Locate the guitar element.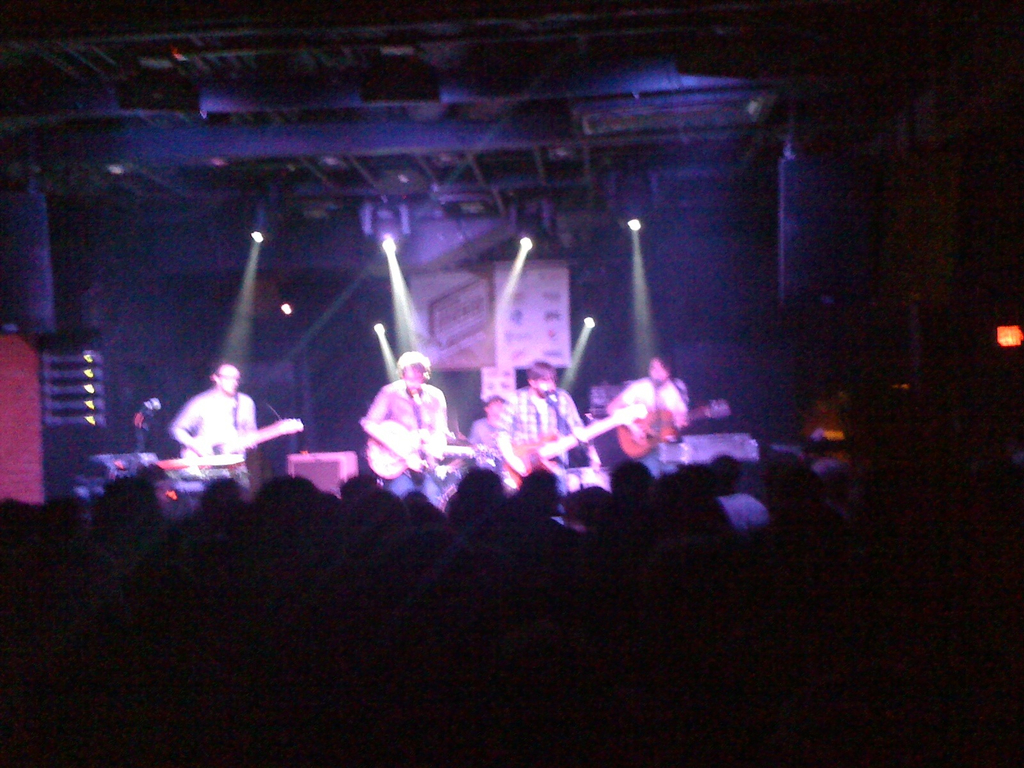
Element bbox: 173 380 280 488.
